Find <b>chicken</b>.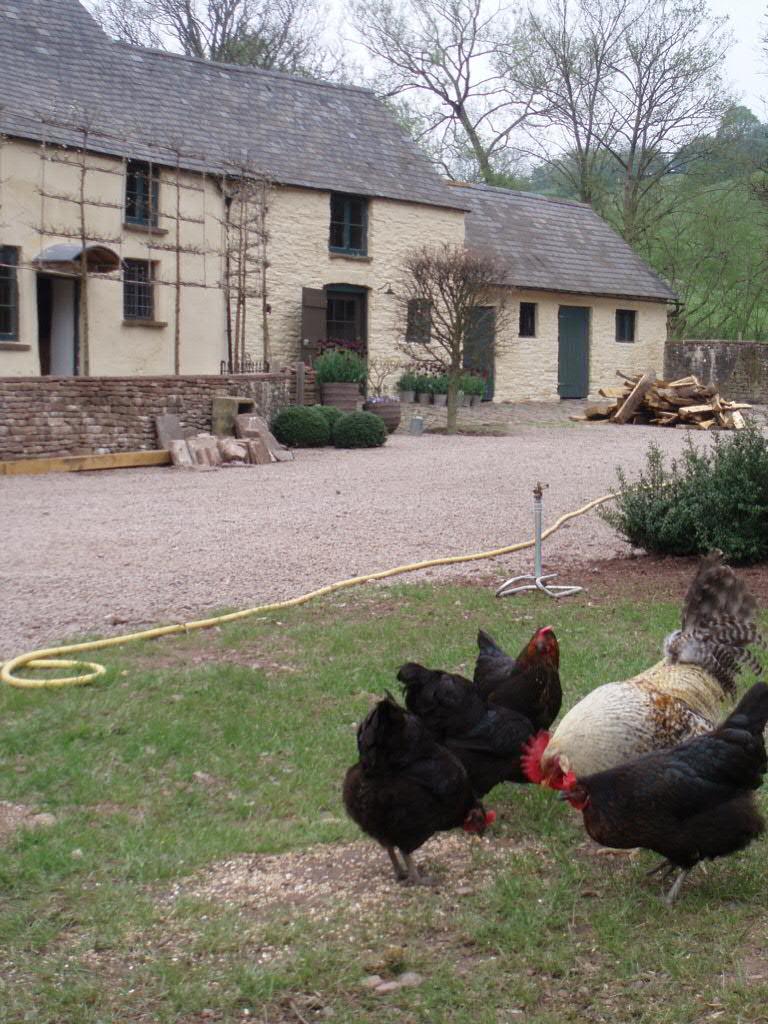
451, 613, 563, 725.
